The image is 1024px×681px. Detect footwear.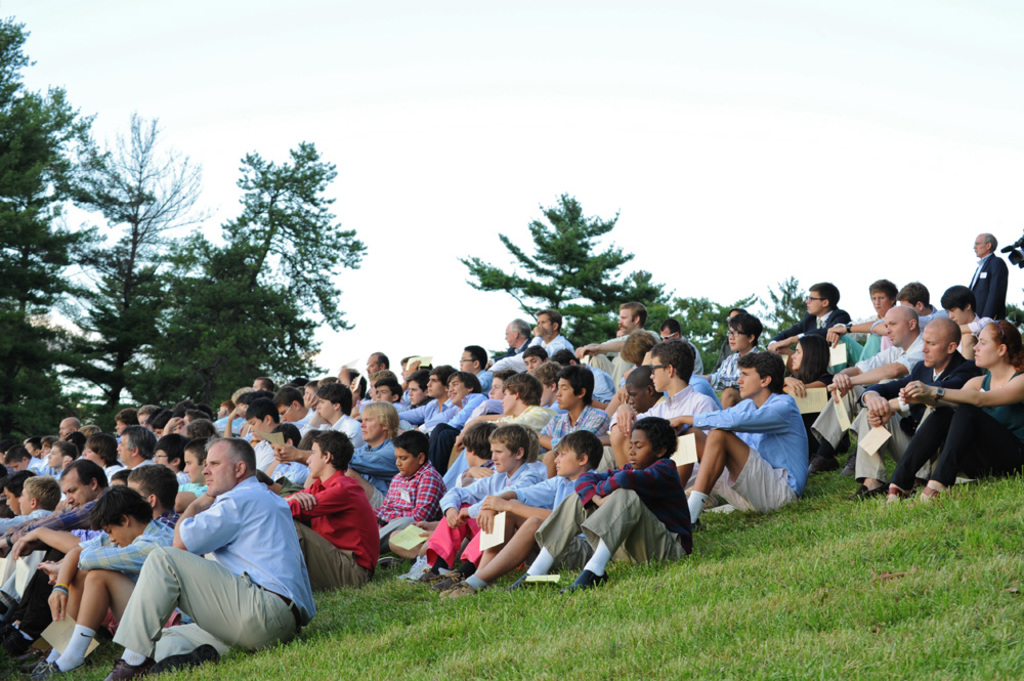
Detection: 437 579 477 601.
